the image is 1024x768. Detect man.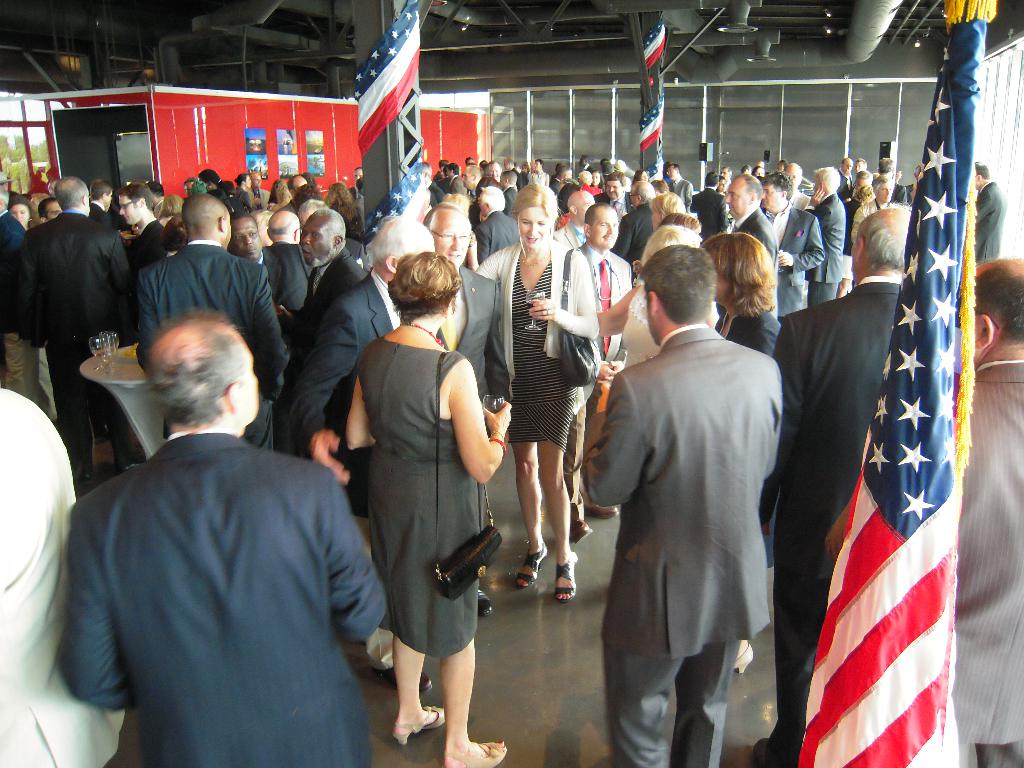
Detection: left=908, top=163, right=920, bottom=205.
